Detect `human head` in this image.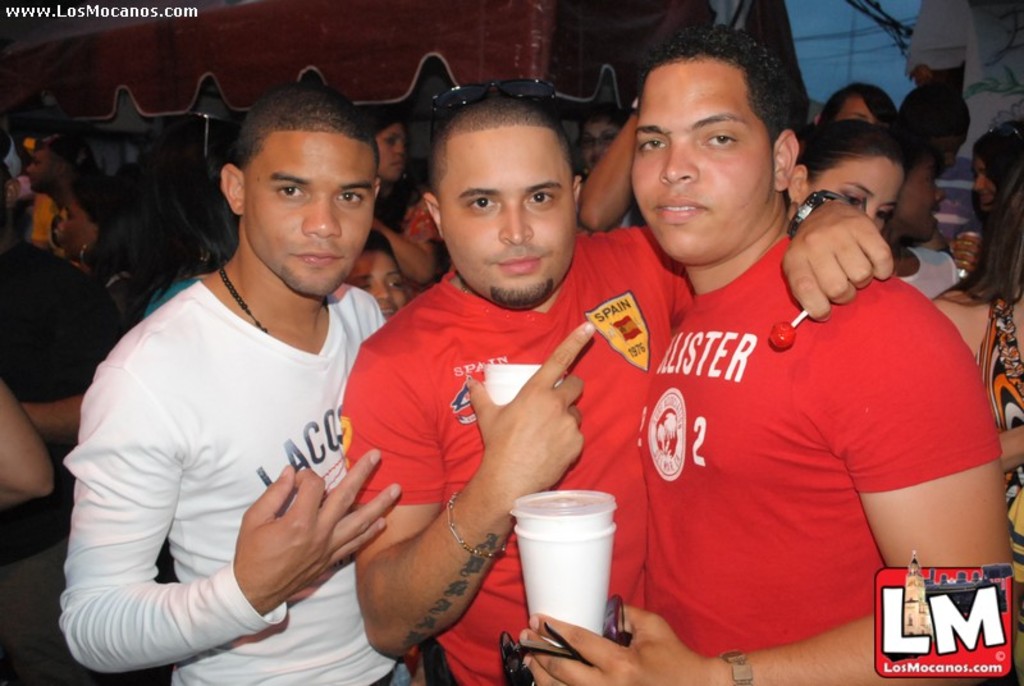
Detection: [19, 138, 79, 193].
